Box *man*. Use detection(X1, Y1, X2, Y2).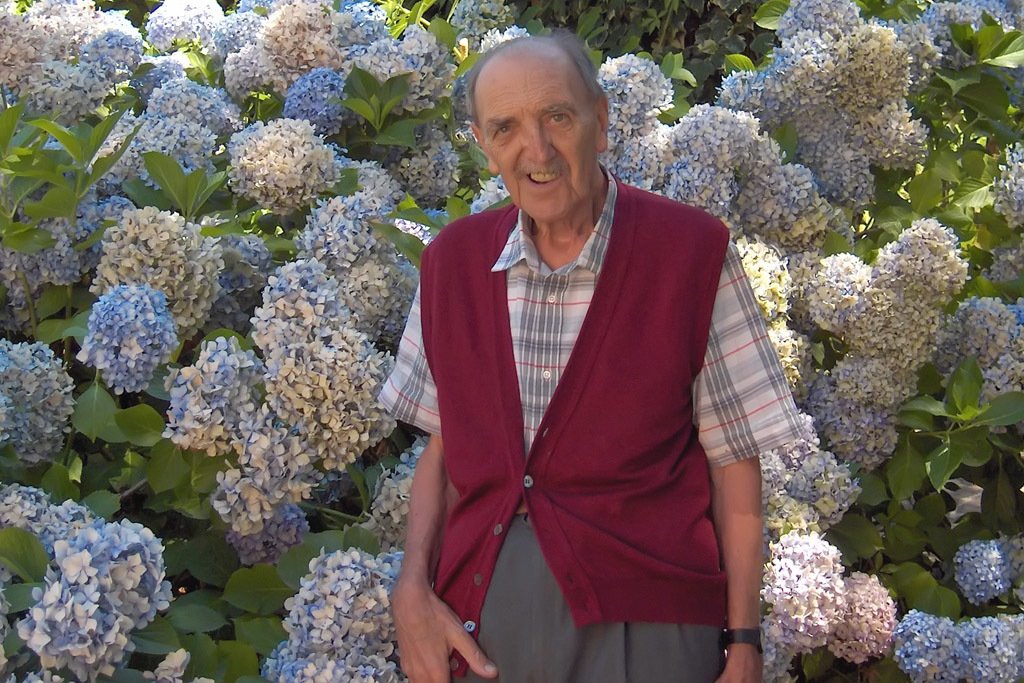
detection(384, 39, 772, 682).
